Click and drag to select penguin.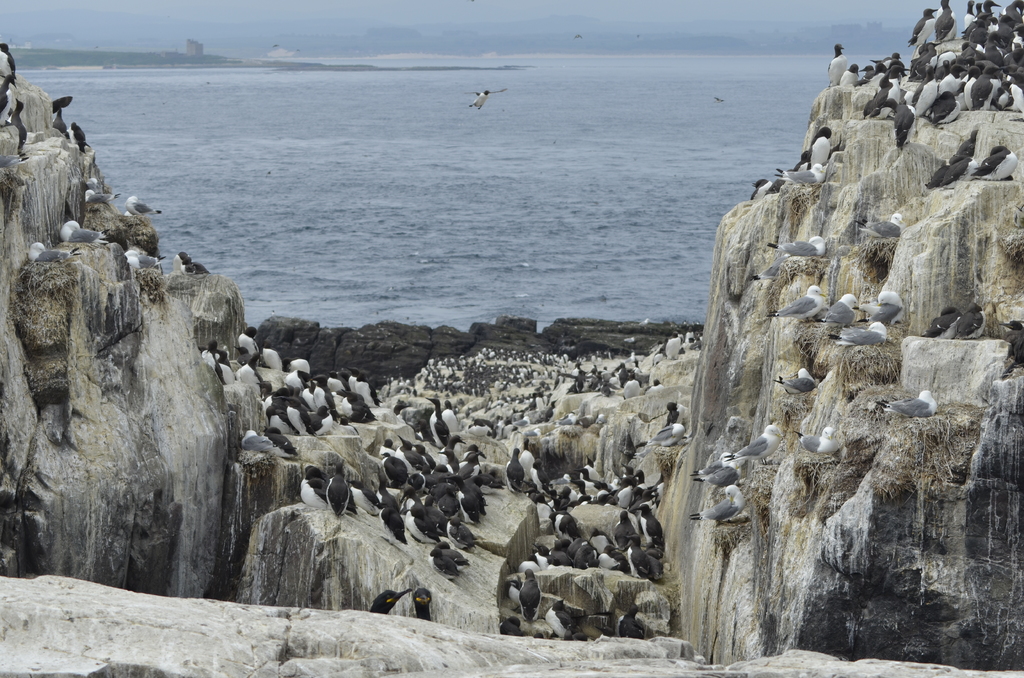
Selection: 234, 359, 256, 389.
